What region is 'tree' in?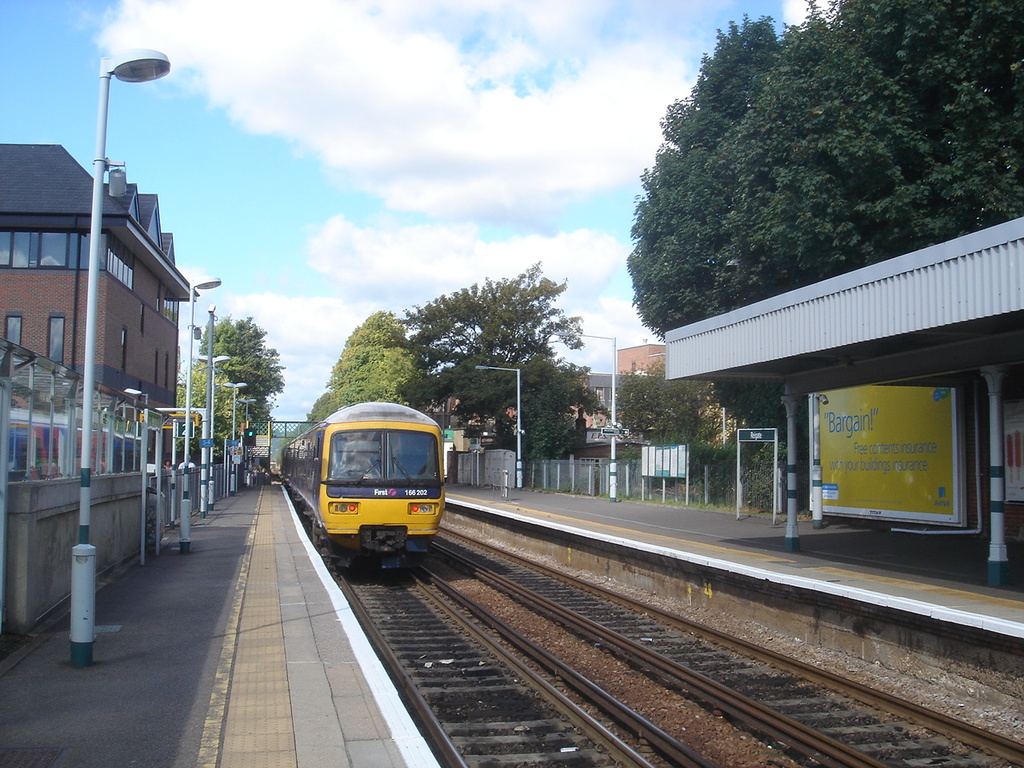
detection(386, 254, 601, 464).
